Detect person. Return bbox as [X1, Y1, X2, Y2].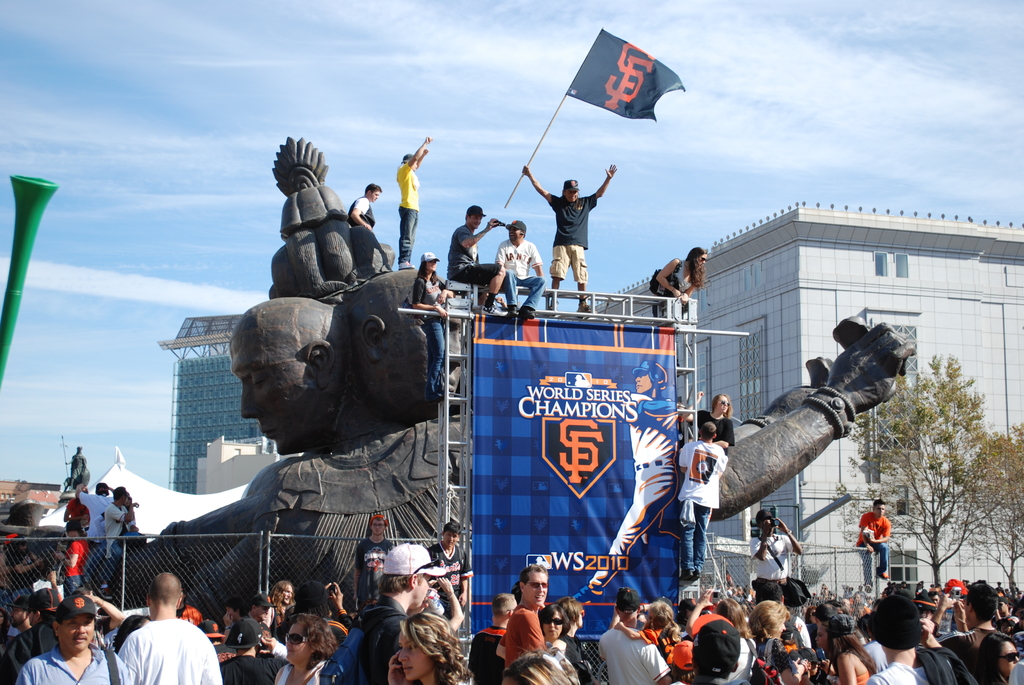
[683, 423, 732, 574].
